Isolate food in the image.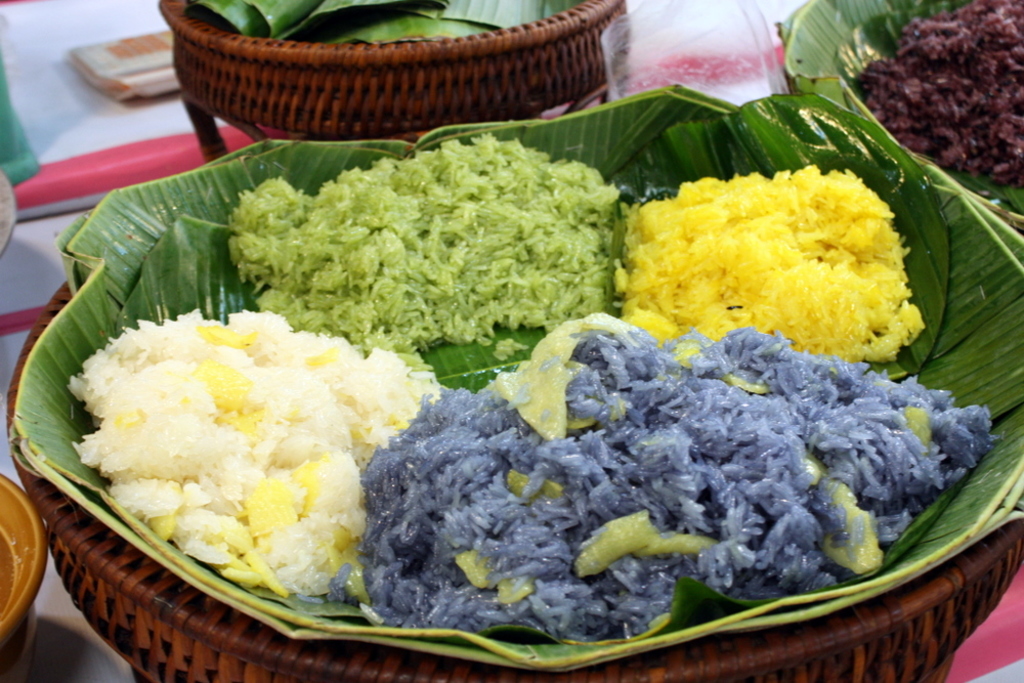
Isolated region: box=[611, 163, 927, 369].
